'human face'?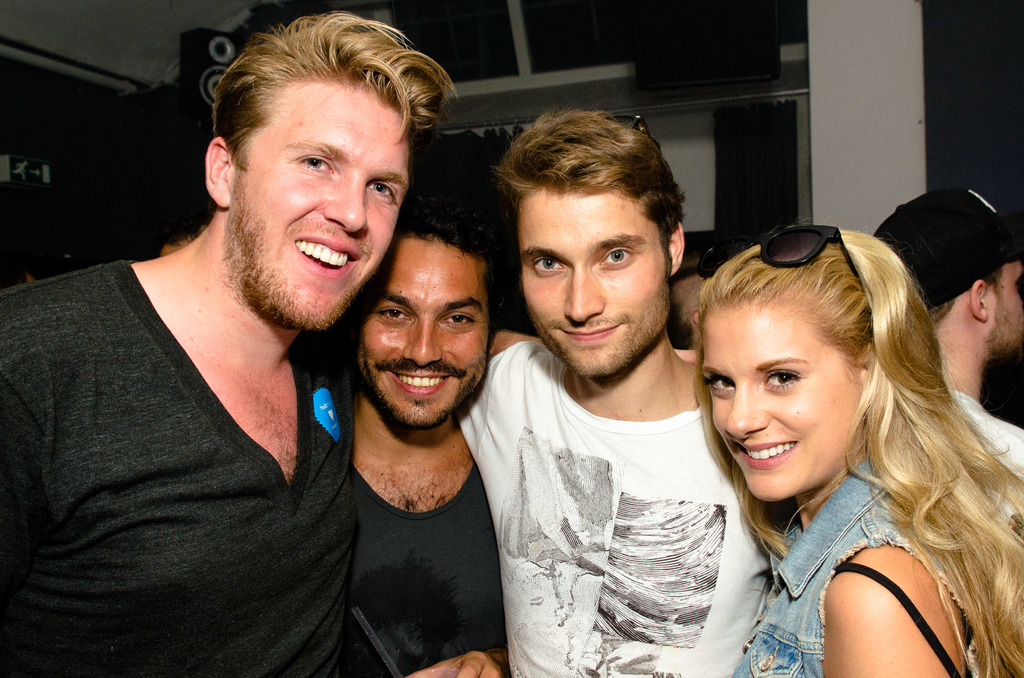
crop(696, 305, 861, 508)
